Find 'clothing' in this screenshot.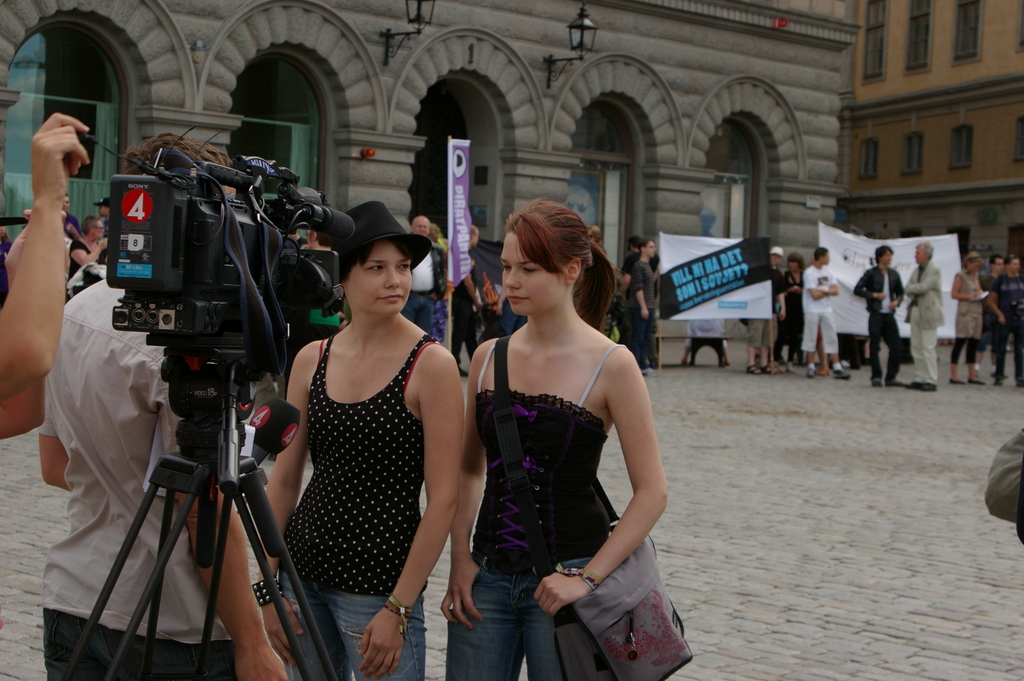
The bounding box for 'clothing' is <box>796,263,843,361</box>.
